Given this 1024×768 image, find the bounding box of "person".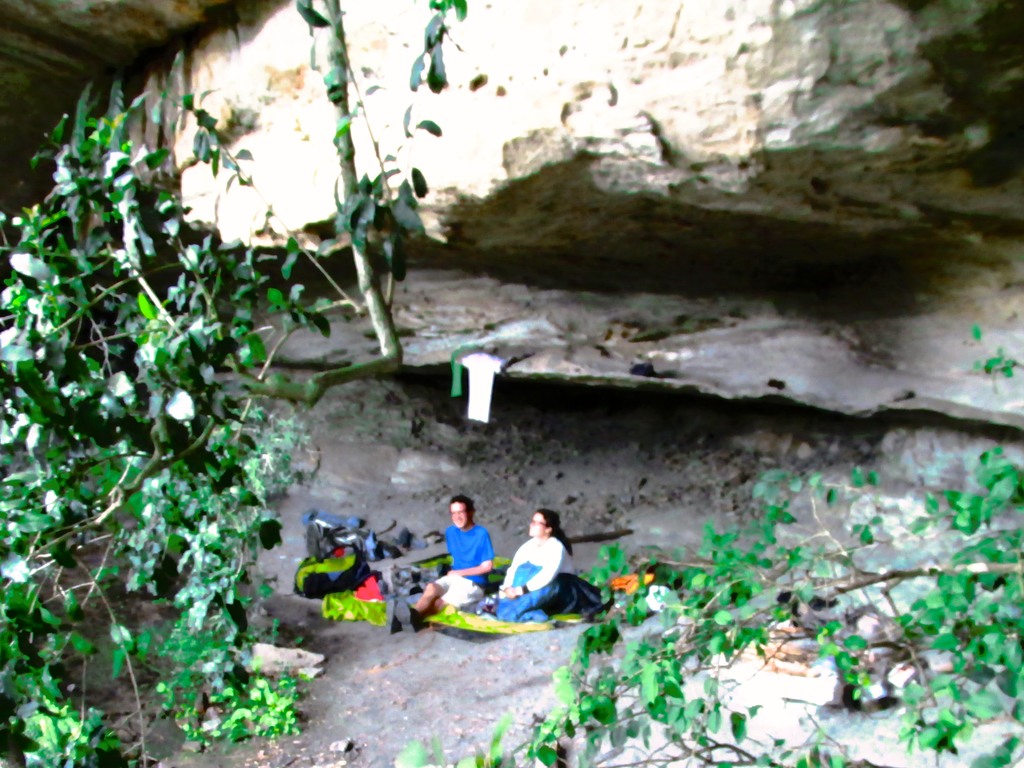
rect(501, 509, 577, 619).
